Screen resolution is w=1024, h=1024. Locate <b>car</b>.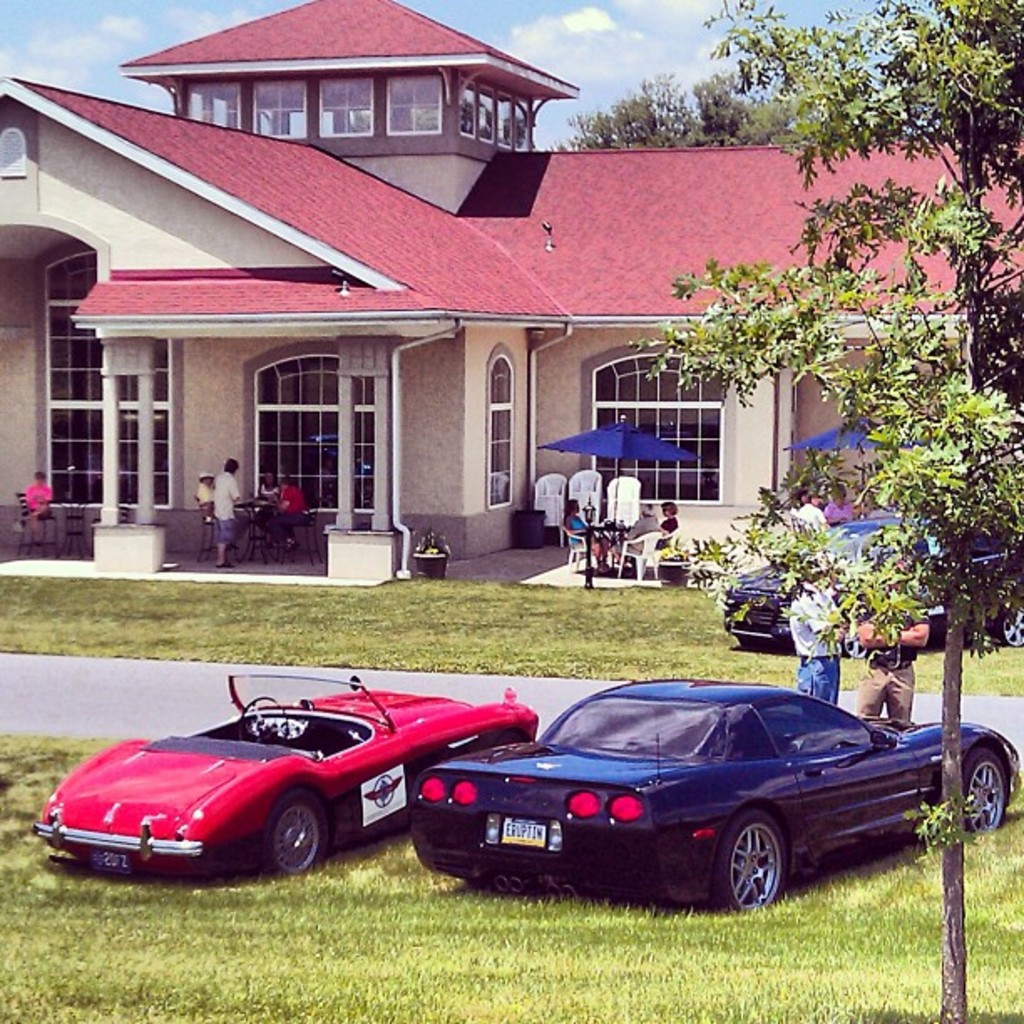
<bbox>718, 509, 1022, 649</bbox>.
